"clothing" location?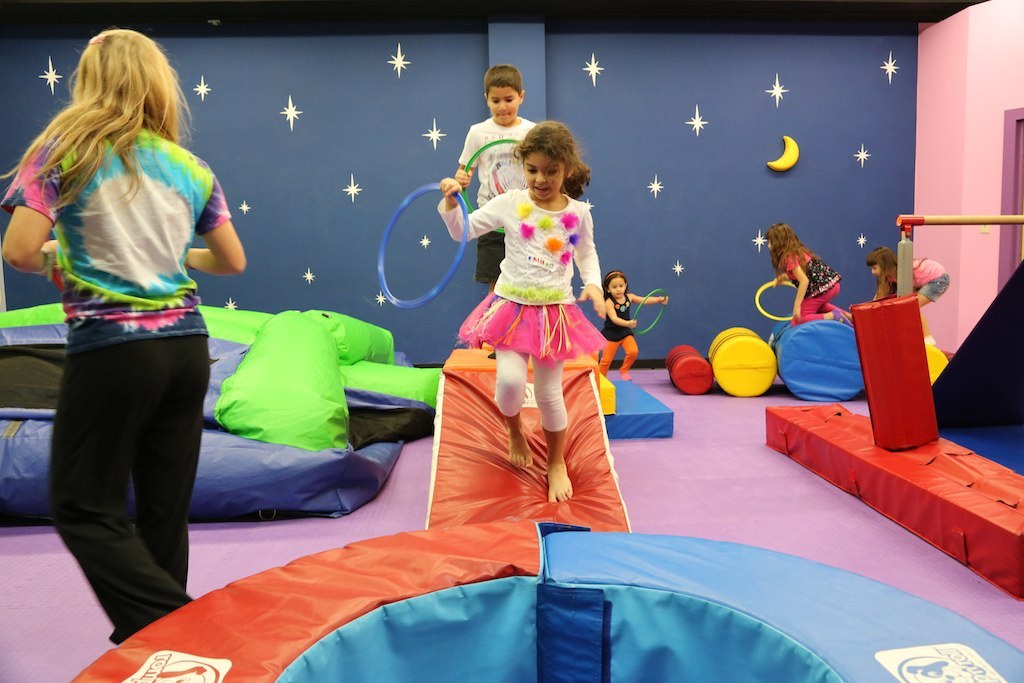
detection(458, 179, 616, 478)
